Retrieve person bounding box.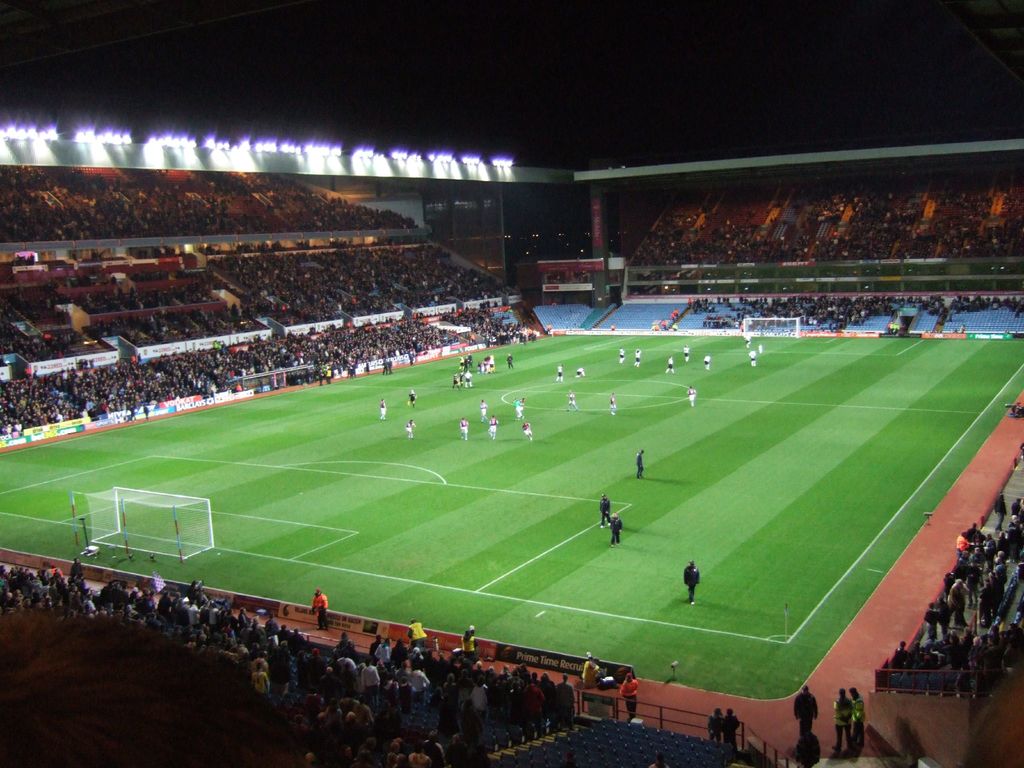
Bounding box: 668,351,678,376.
